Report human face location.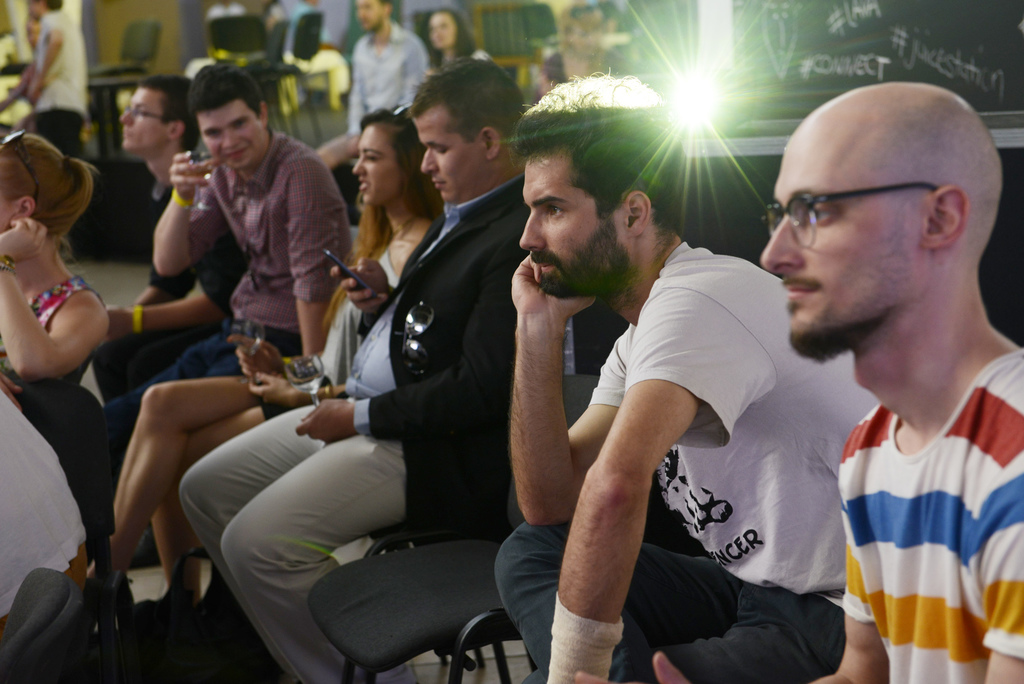
Report: bbox=(353, 121, 403, 202).
